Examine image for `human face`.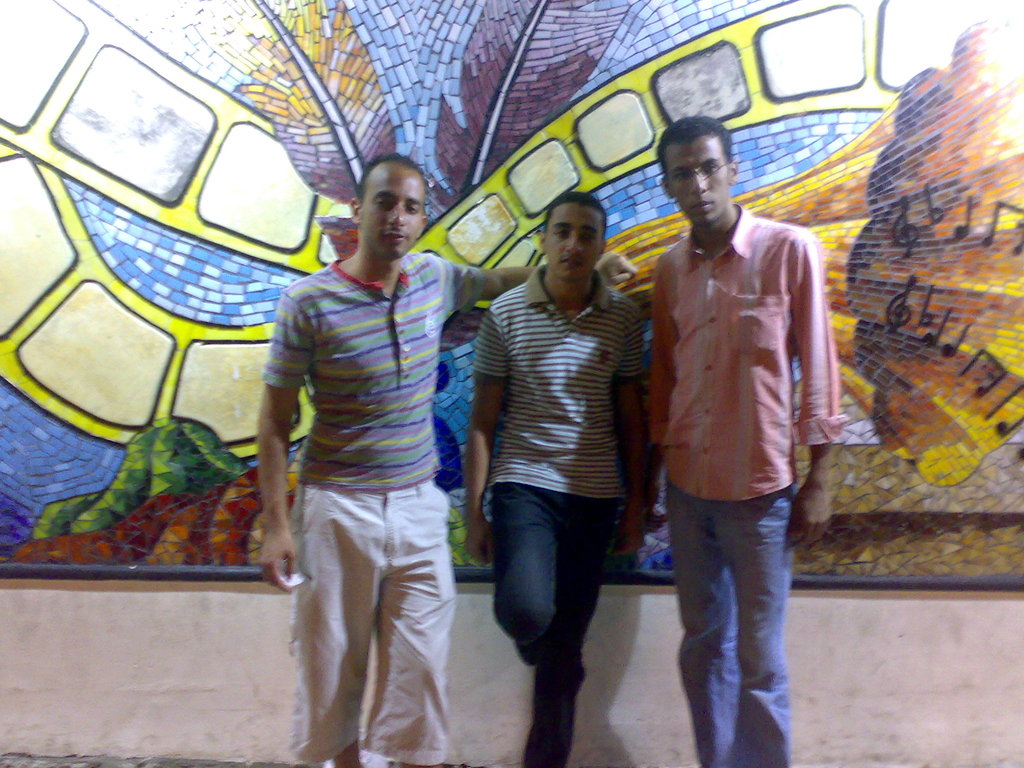
Examination result: (x1=668, y1=145, x2=729, y2=223).
